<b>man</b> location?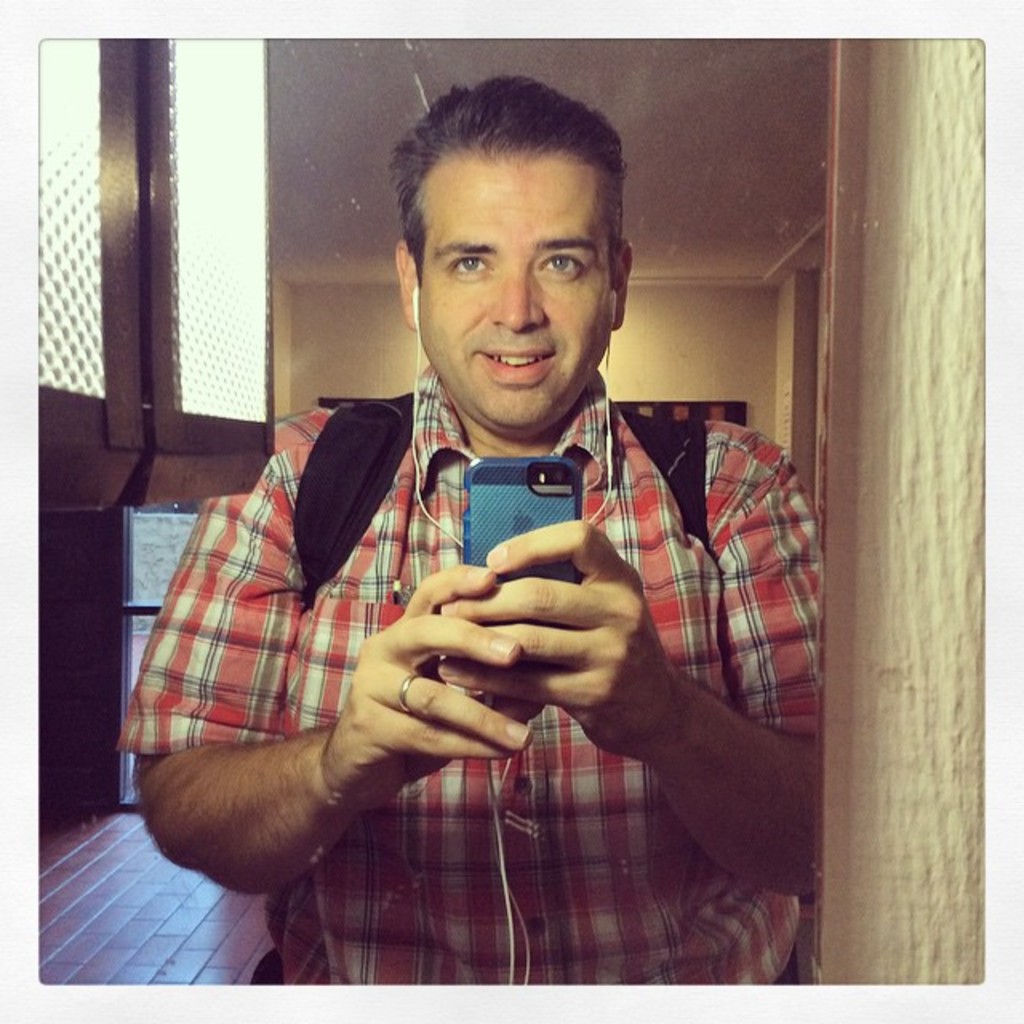
Rect(131, 149, 830, 984)
